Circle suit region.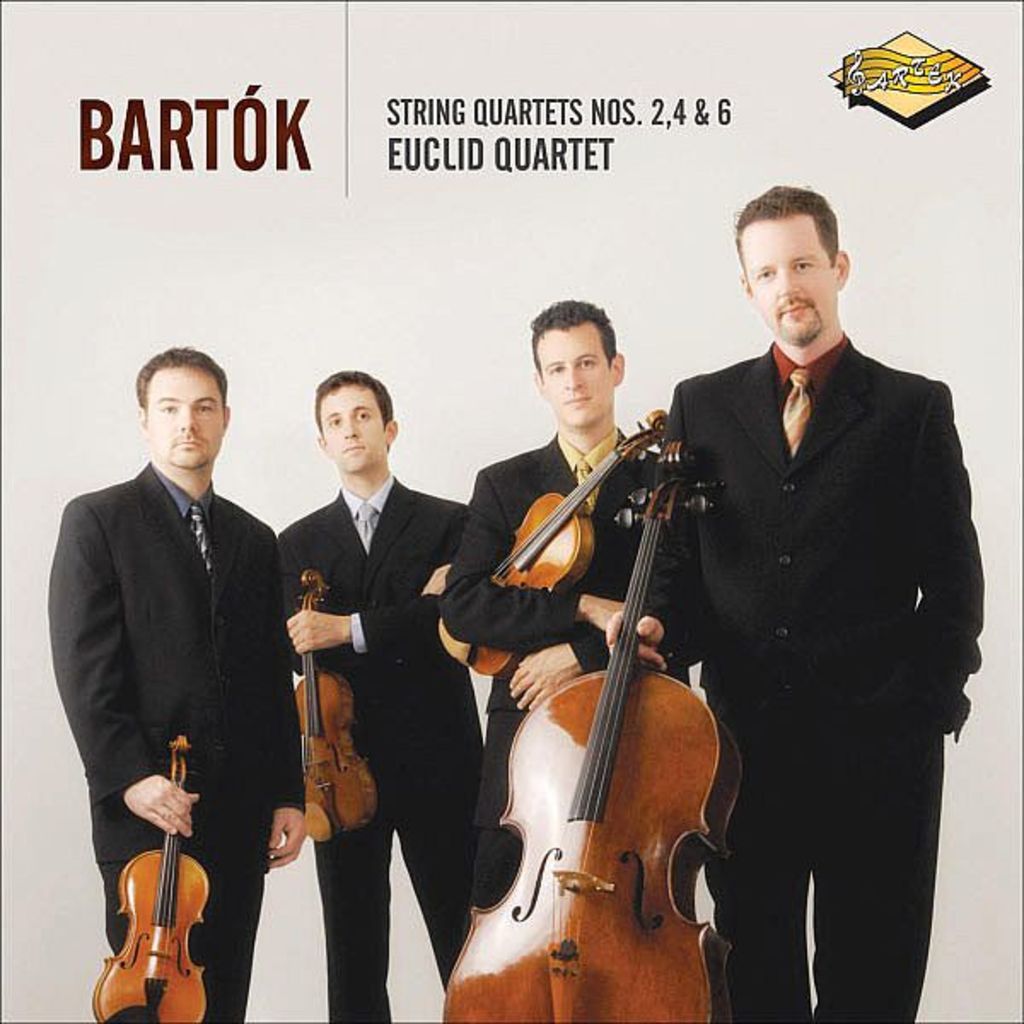
Region: <box>437,430,708,915</box>.
